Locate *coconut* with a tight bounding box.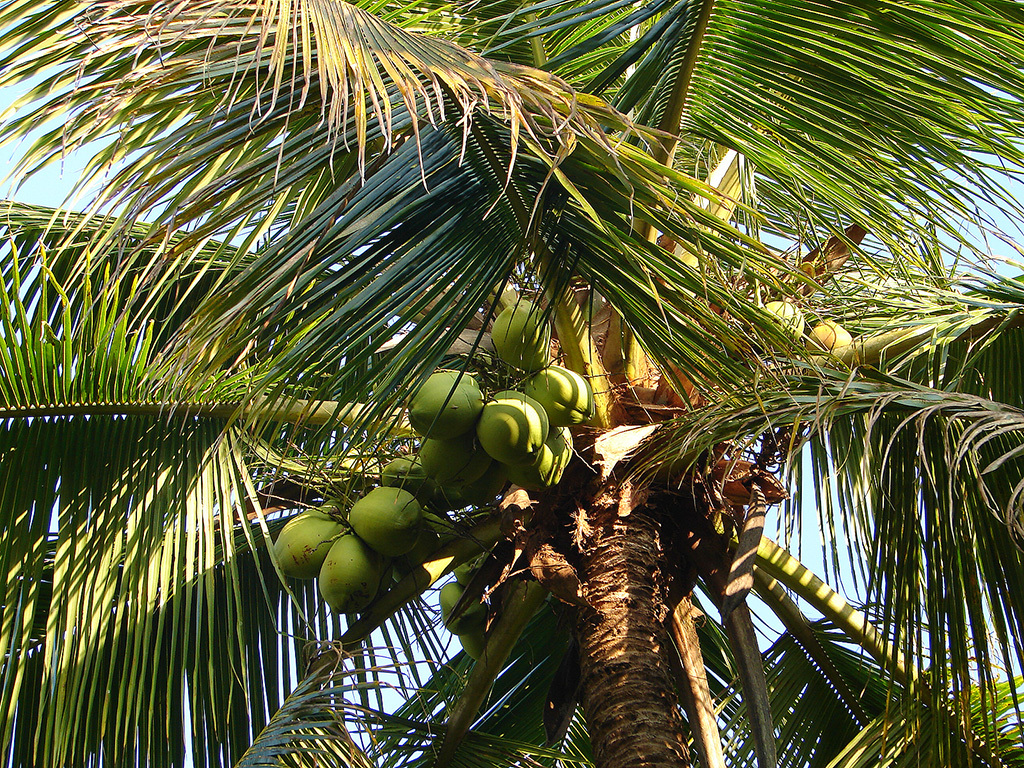
[802,317,851,357].
